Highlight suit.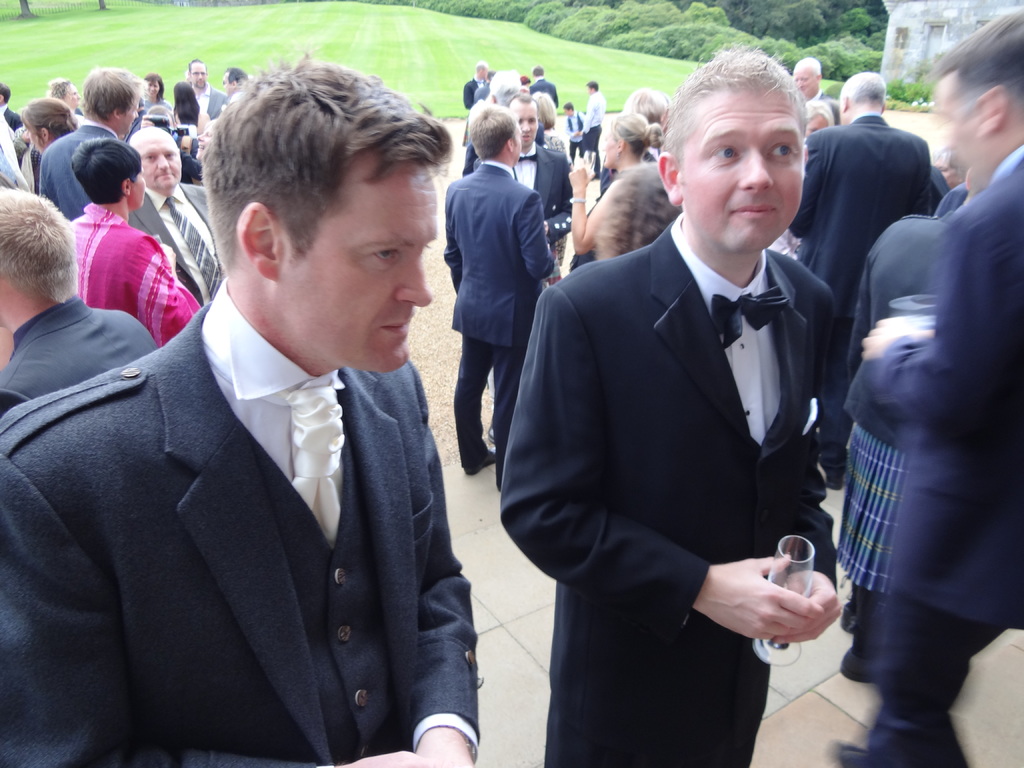
Highlighted region: BBox(508, 146, 570, 262).
